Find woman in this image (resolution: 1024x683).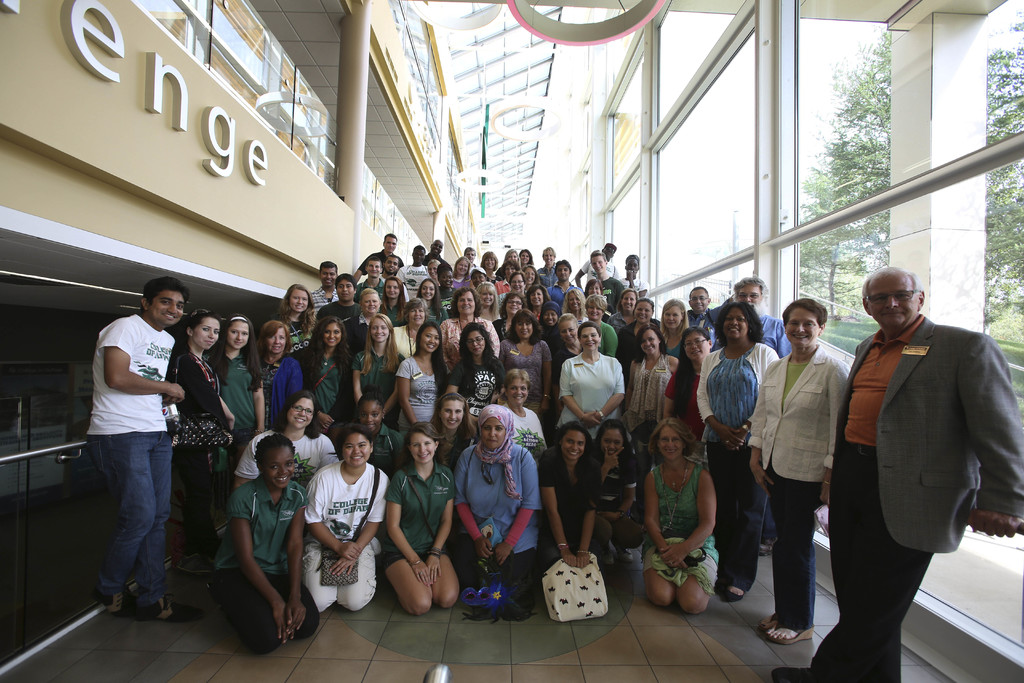
x1=206 y1=436 x2=316 y2=654.
